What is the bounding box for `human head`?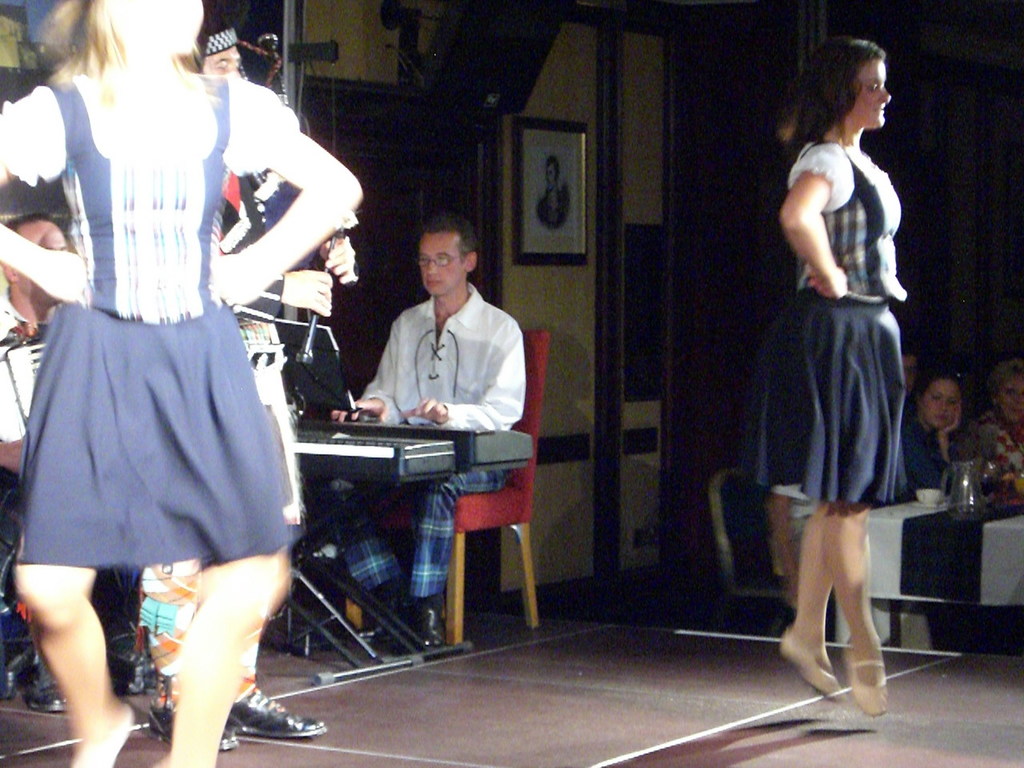
box(185, 13, 242, 74).
